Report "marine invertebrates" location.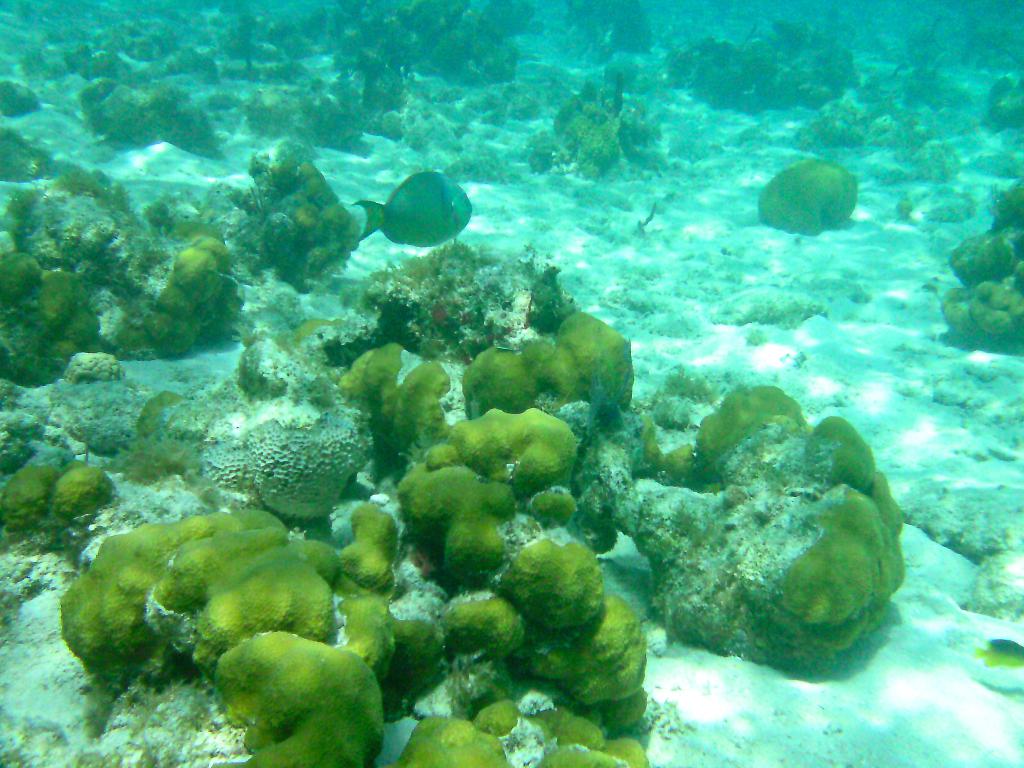
Report: [x1=367, y1=29, x2=424, y2=141].
